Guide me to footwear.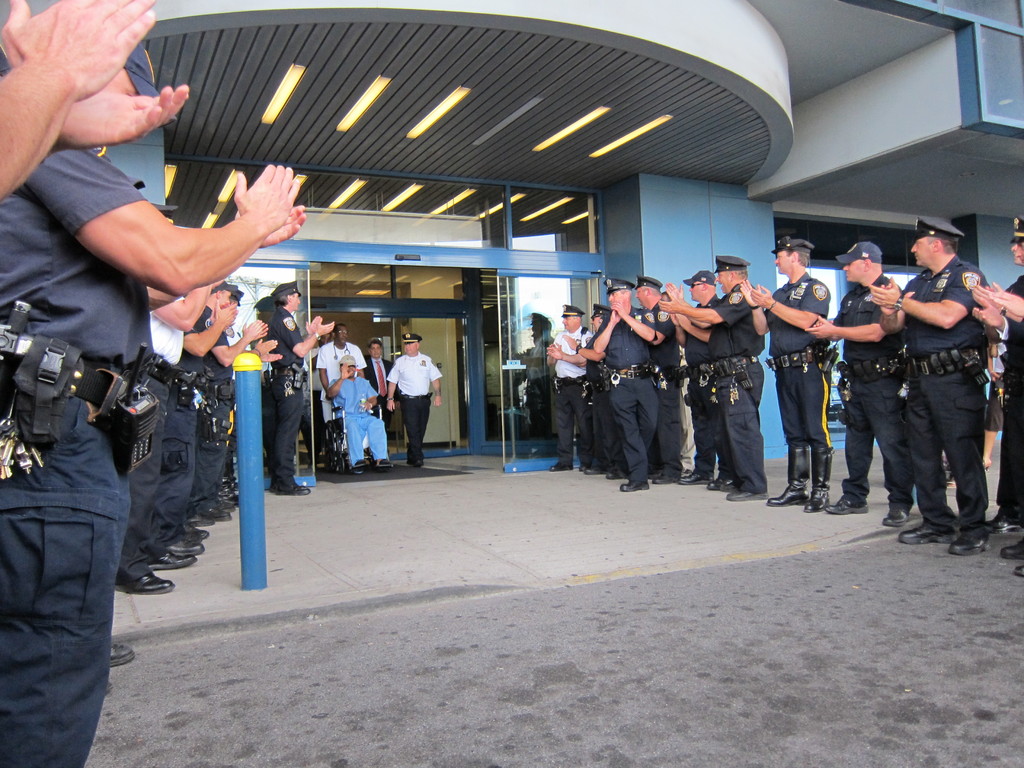
Guidance: [left=706, top=474, right=726, bottom=490].
